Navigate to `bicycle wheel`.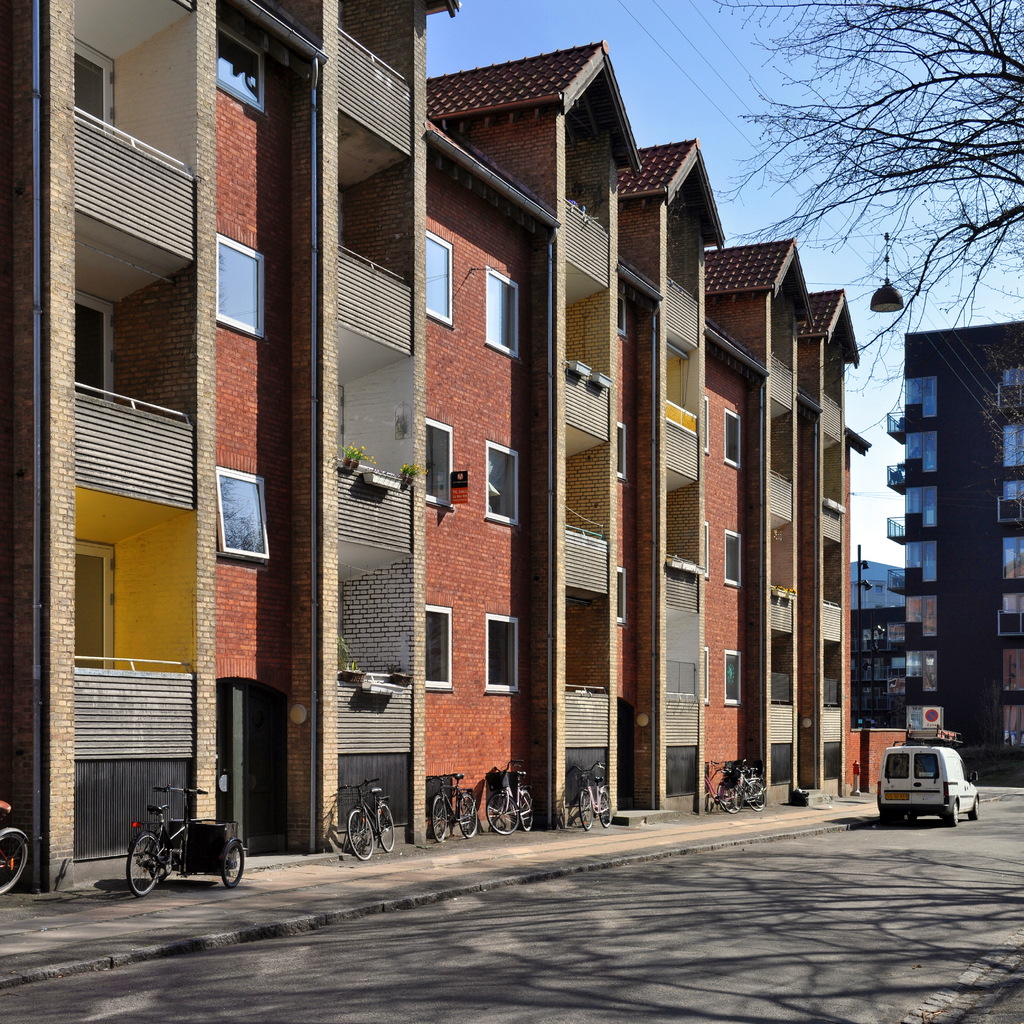
Navigation target: select_region(0, 832, 32, 890).
